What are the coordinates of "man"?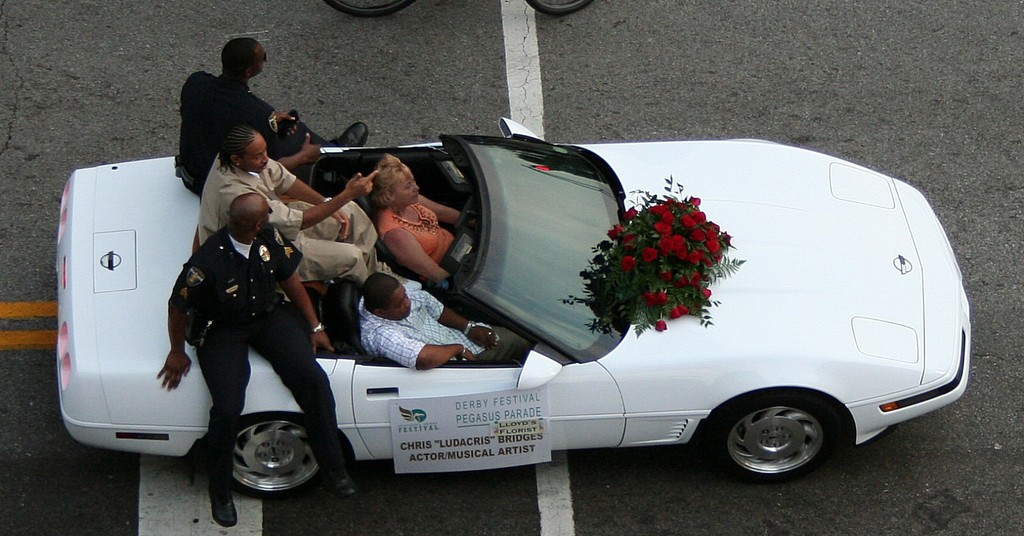
(x1=340, y1=269, x2=492, y2=377).
